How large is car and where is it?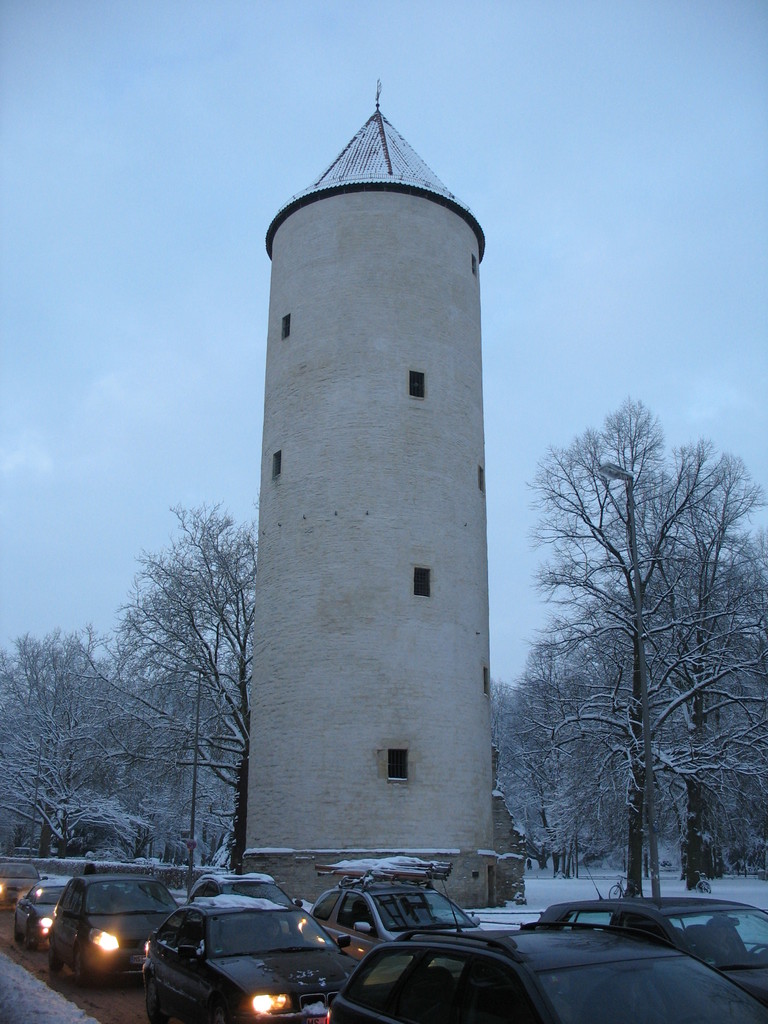
Bounding box: box=[142, 893, 369, 1023].
